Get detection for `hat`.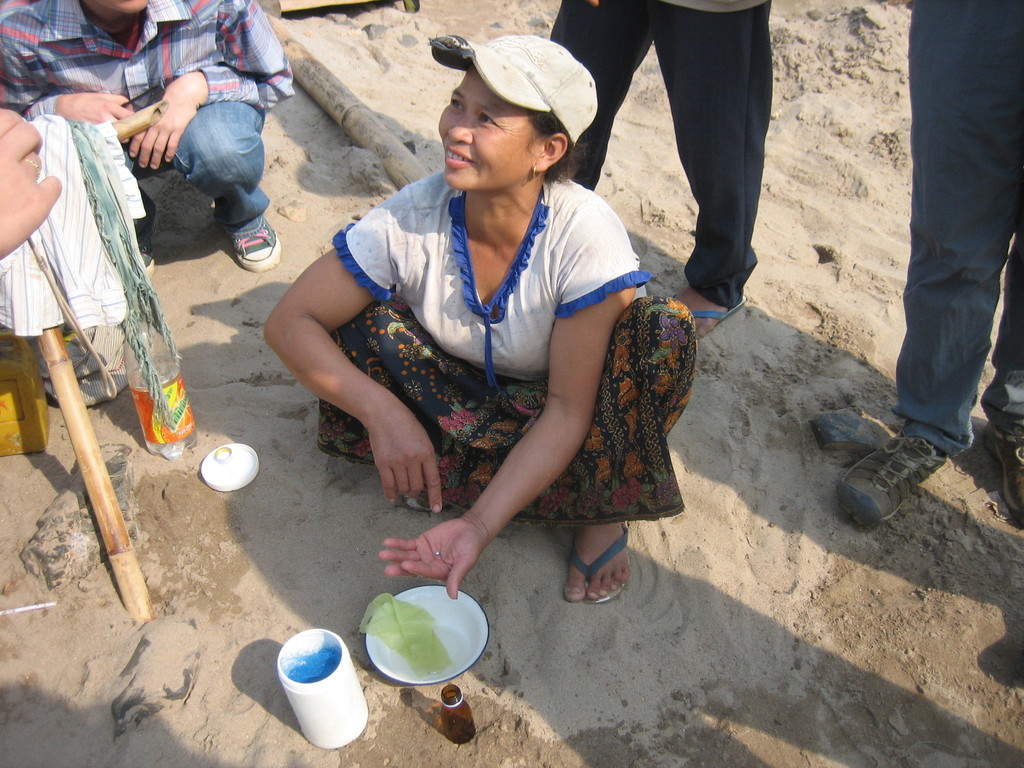
Detection: Rect(428, 29, 598, 143).
